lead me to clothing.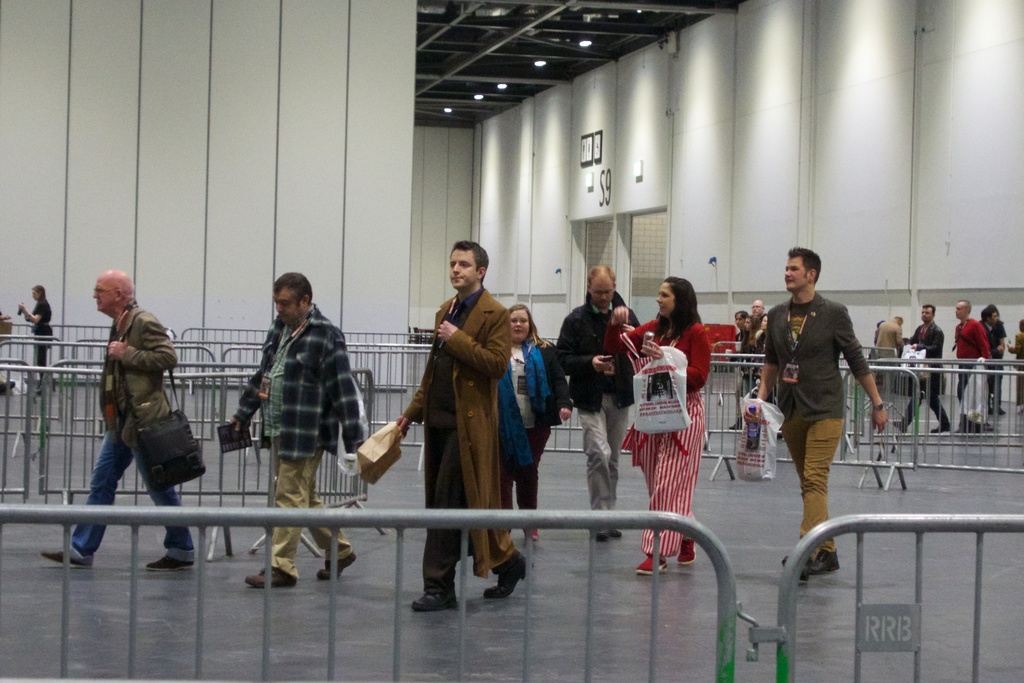
Lead to x1=623, y1=316, x2=717, y2=560.
